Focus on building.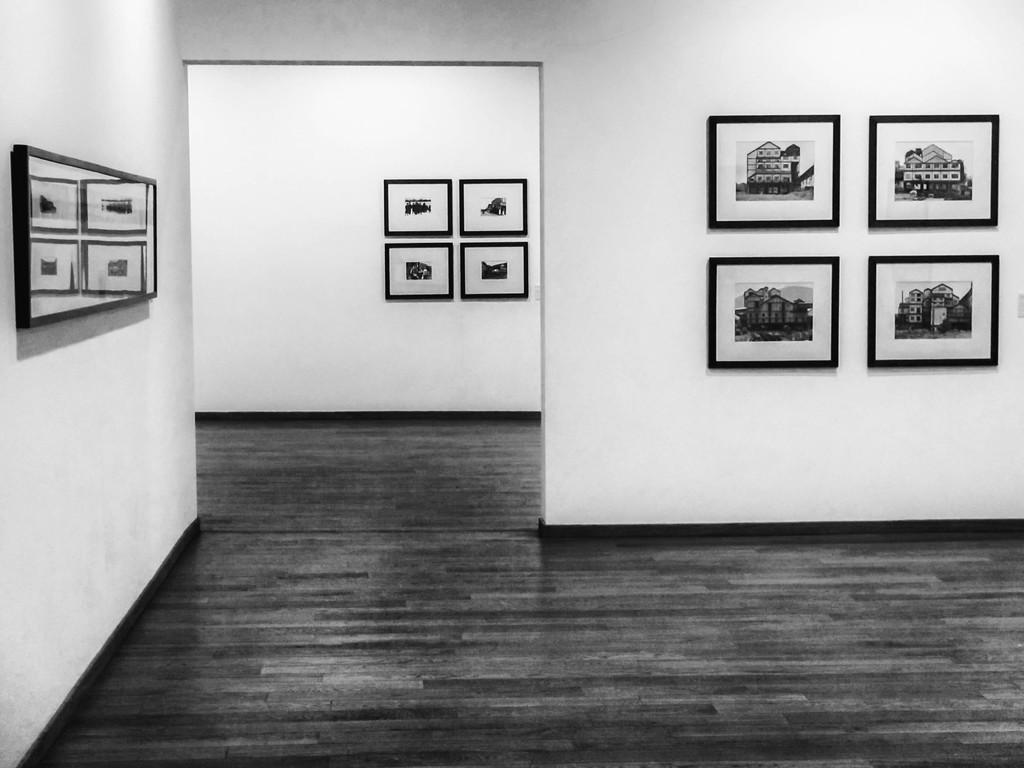
Focused at Rect(900, 142, 966, 192).
